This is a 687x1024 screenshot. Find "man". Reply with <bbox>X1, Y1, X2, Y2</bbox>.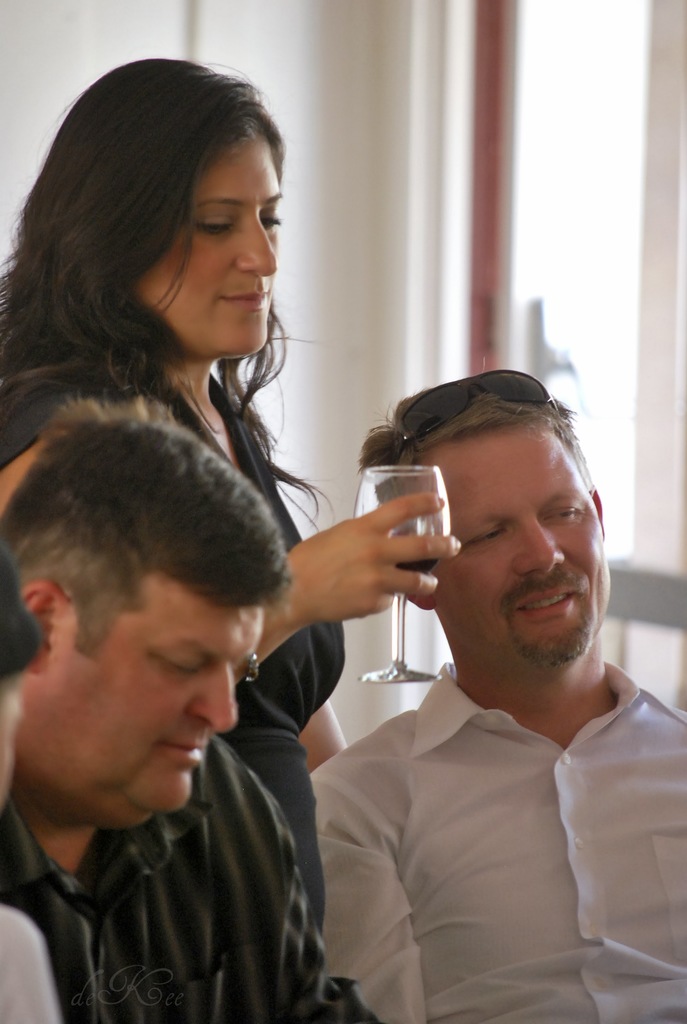
<bbox>258, 336, 686, 1004</bbox>.
